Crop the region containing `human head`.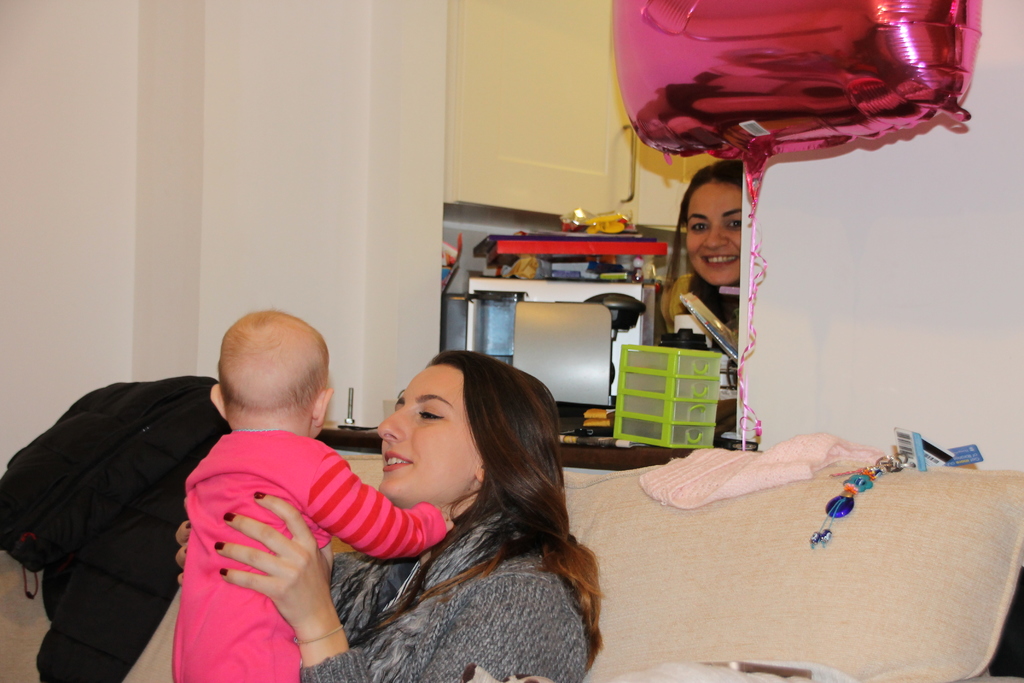
Crop region: <region>680, 159, 745, 283</region>.
